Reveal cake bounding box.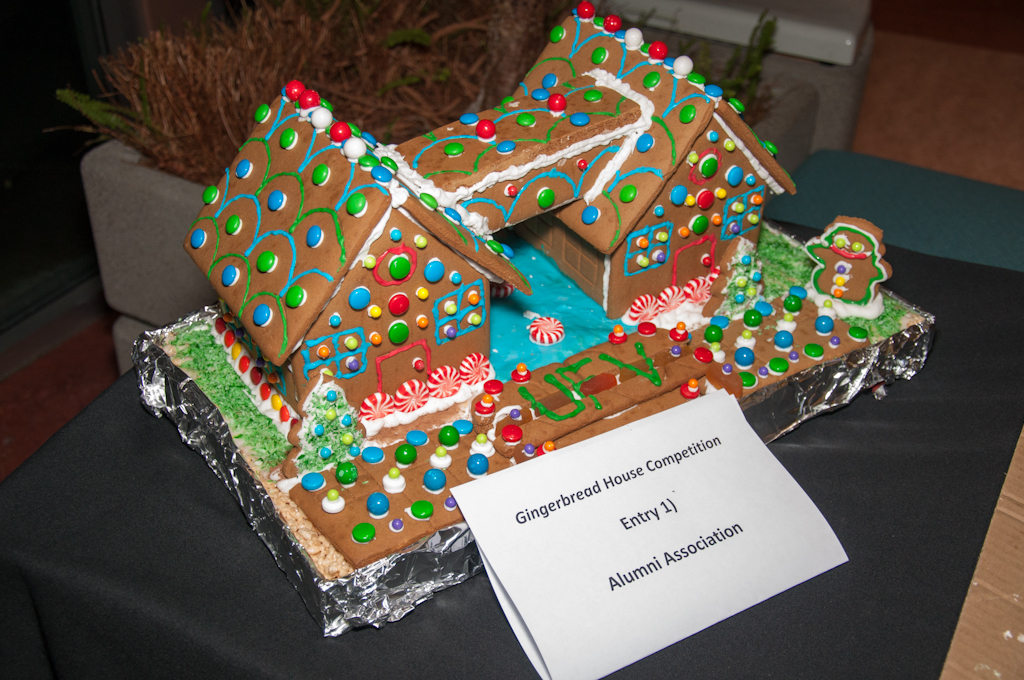
Revealed: box=[183, 0, 924, 568].
